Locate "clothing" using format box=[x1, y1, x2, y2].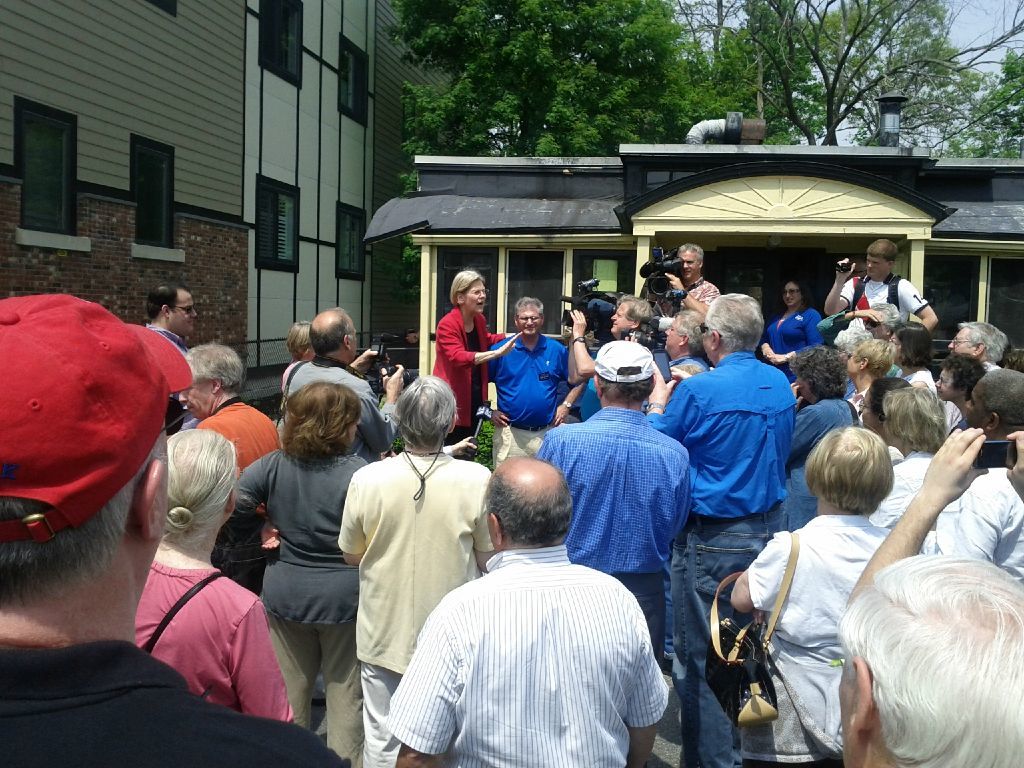
box=[782, 394, 859, 529].
